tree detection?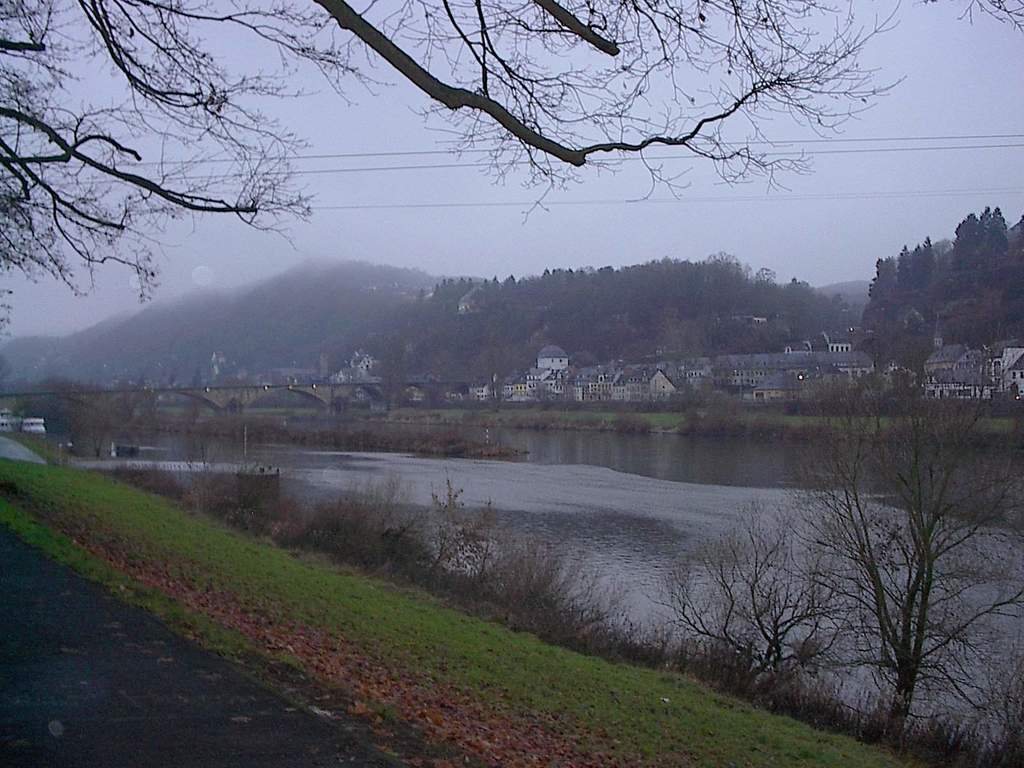
Rect(0, 0, 1023, 348)
